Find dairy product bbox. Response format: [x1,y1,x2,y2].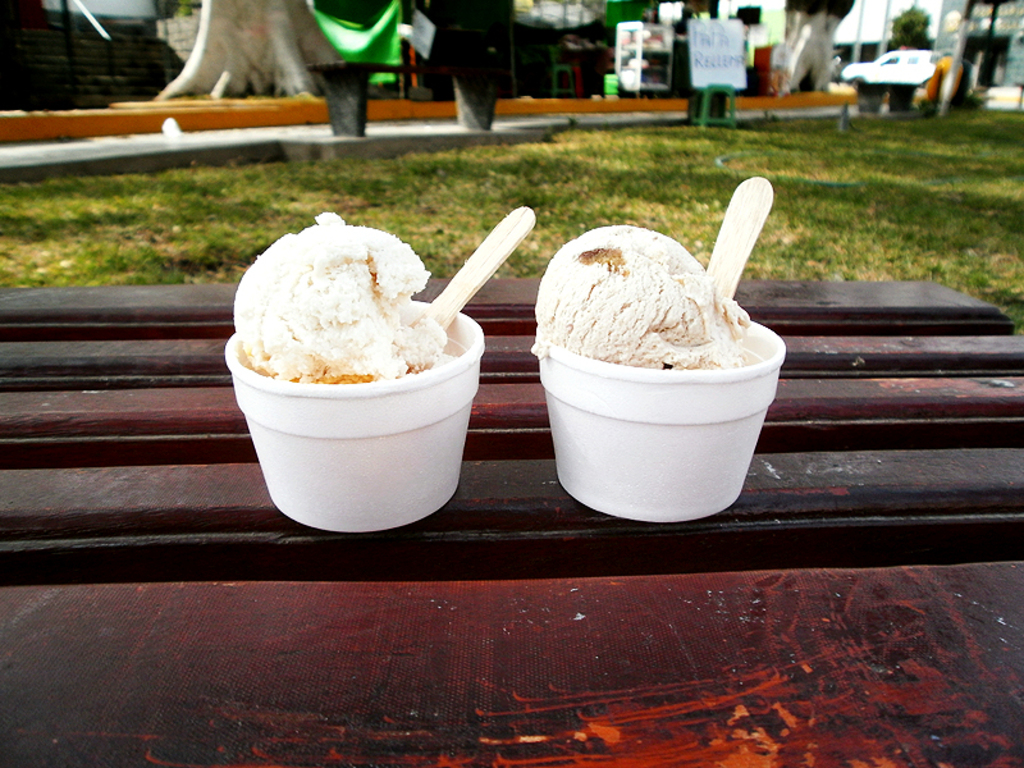
[232,212,458,388].
